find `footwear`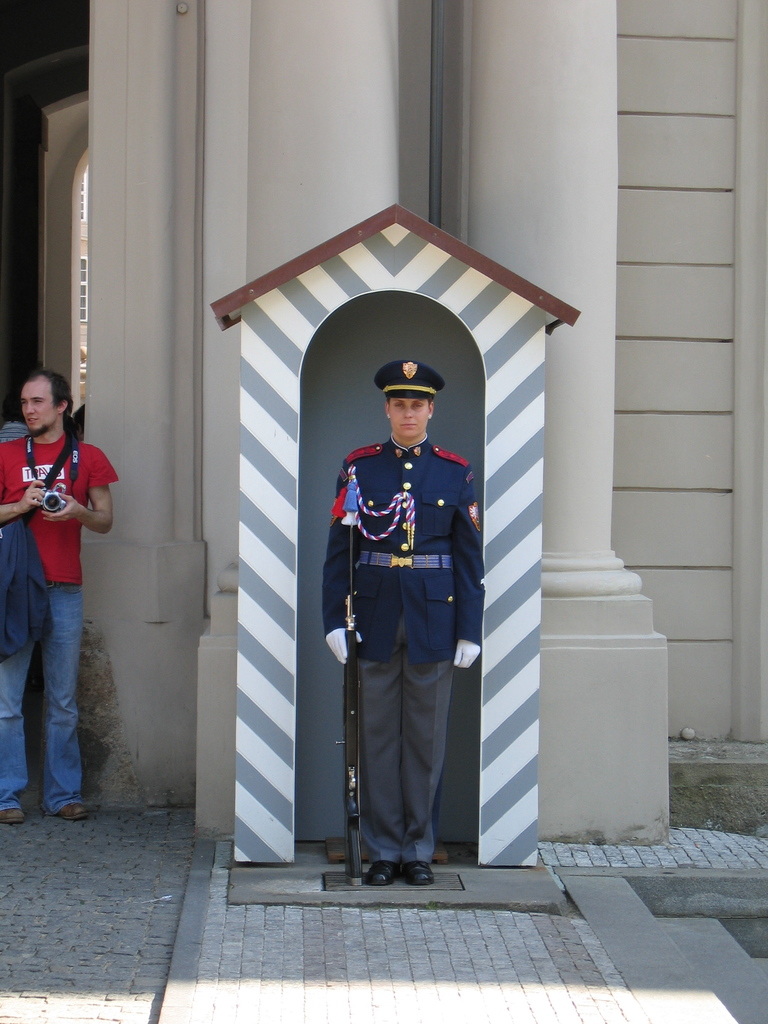
select_region(0, 811, 24, 825)
